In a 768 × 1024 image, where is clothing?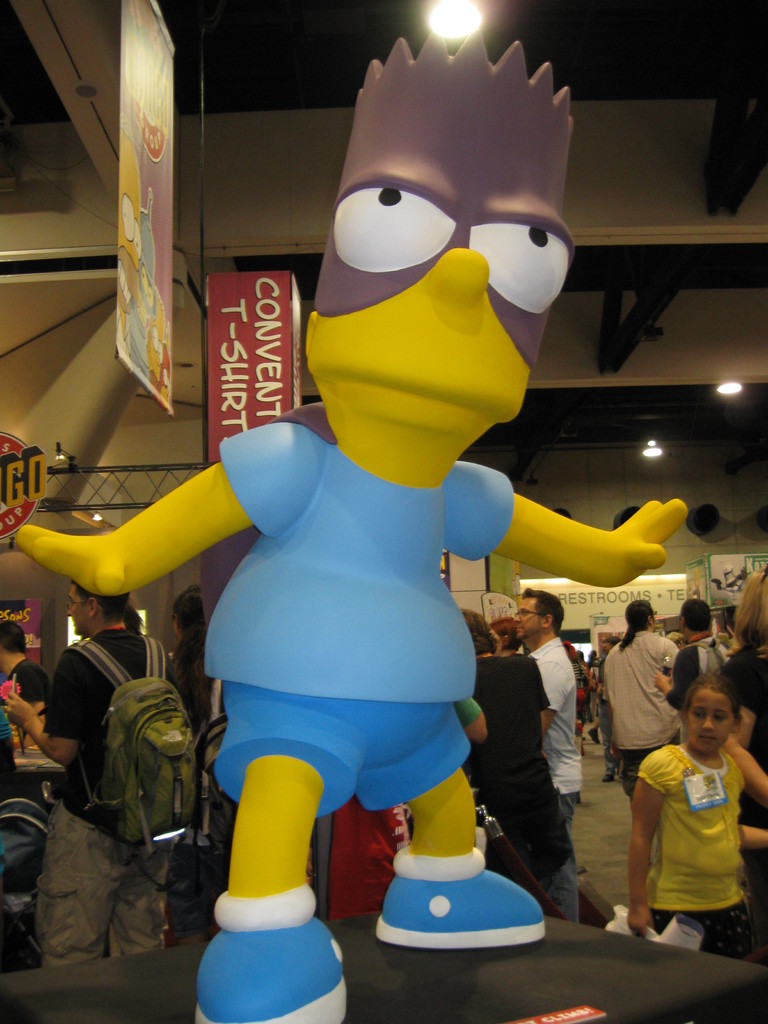
636 739 755 970.
